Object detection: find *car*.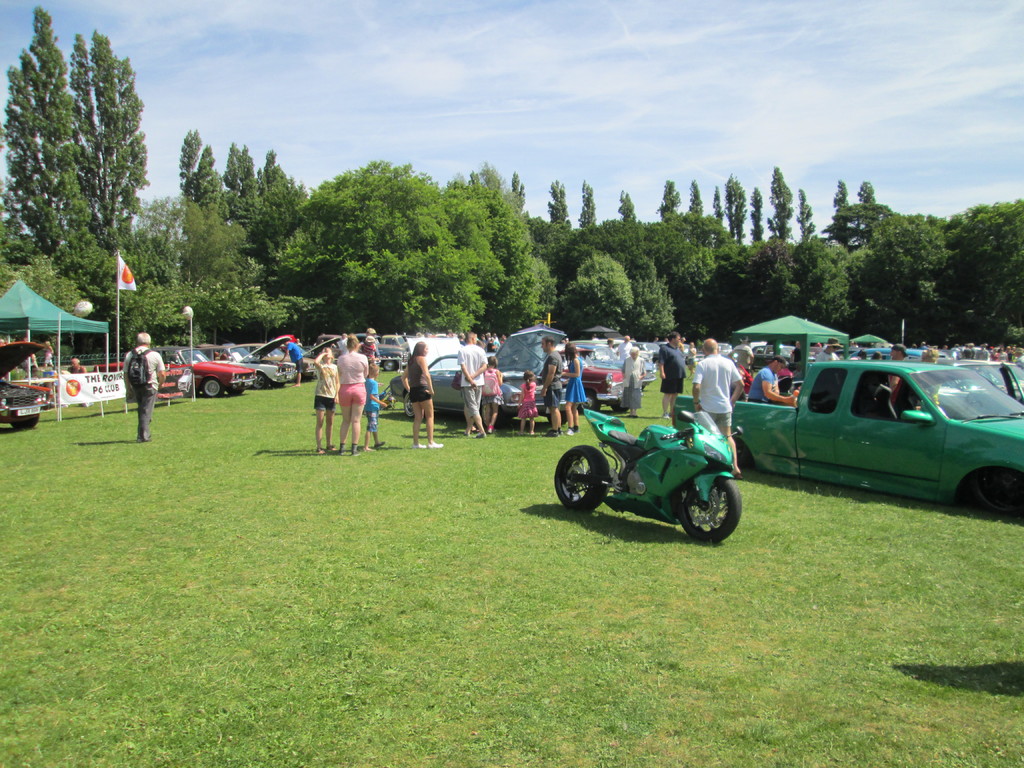
[x1=0, y1=339, x2=42, y2=424].
